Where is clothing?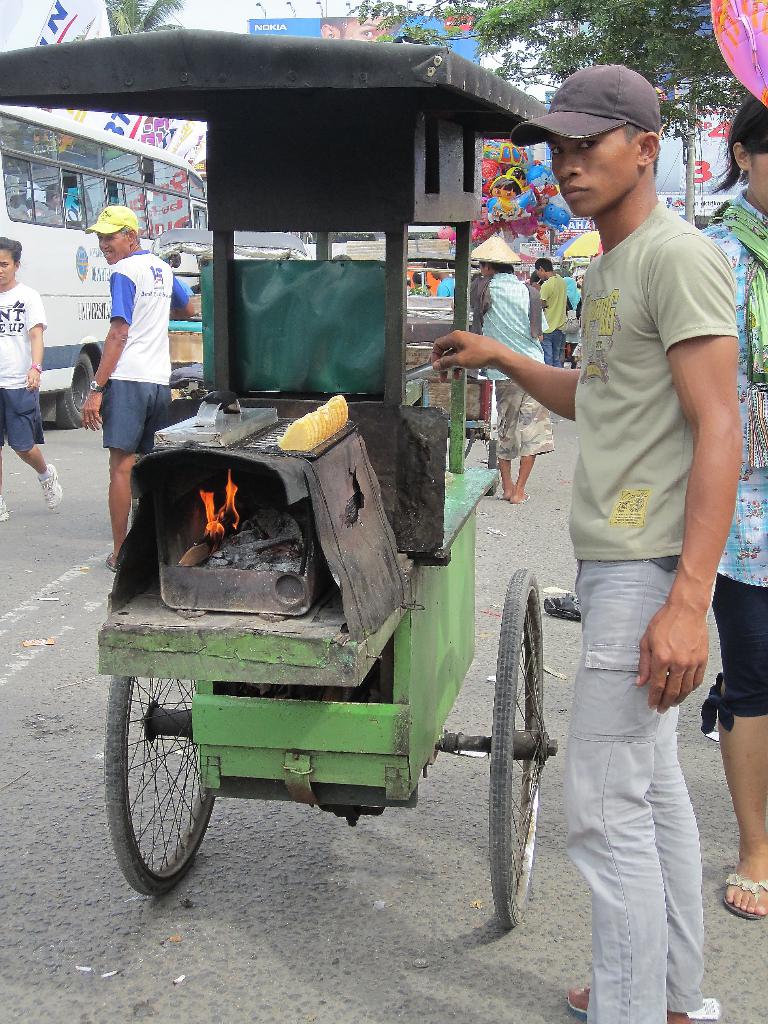
(705, 199, 767, 705).
